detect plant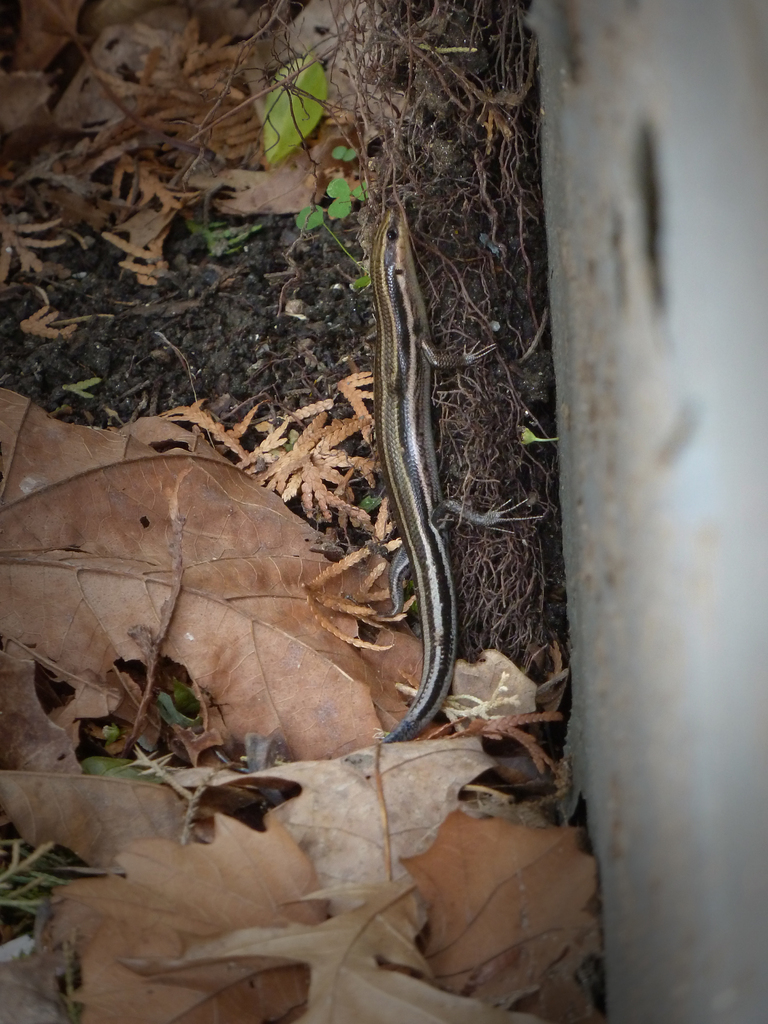
(left=76, top=653, right=227, bottom=806)
